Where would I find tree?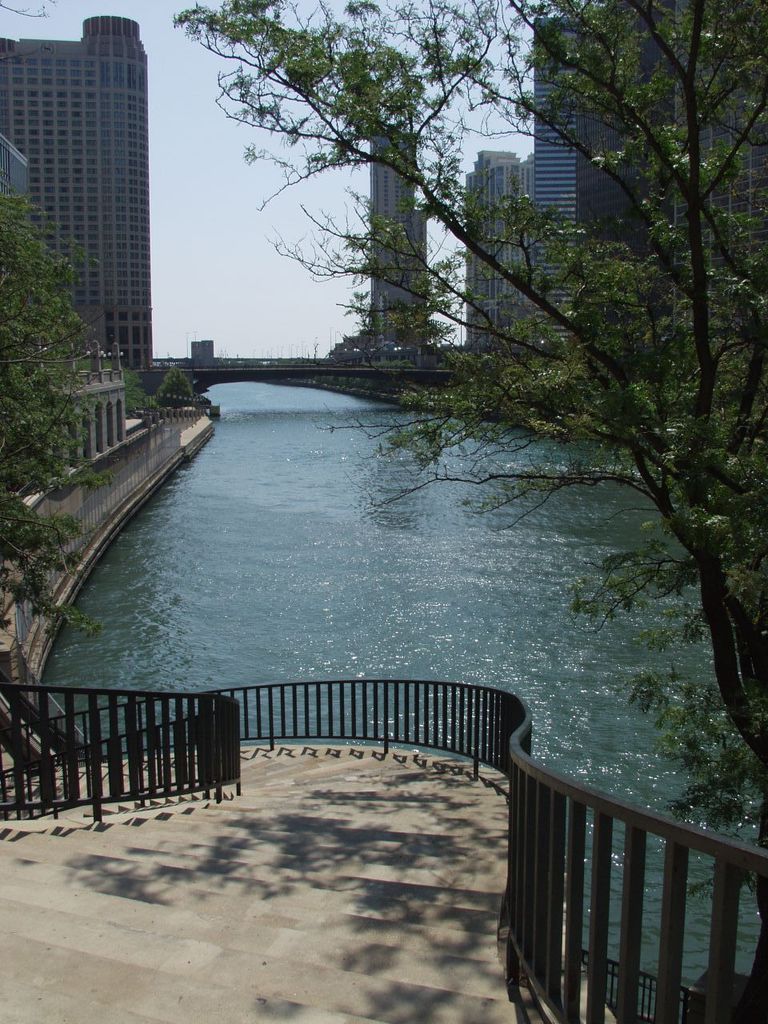
At BBox(159, 370, 191, 401).
